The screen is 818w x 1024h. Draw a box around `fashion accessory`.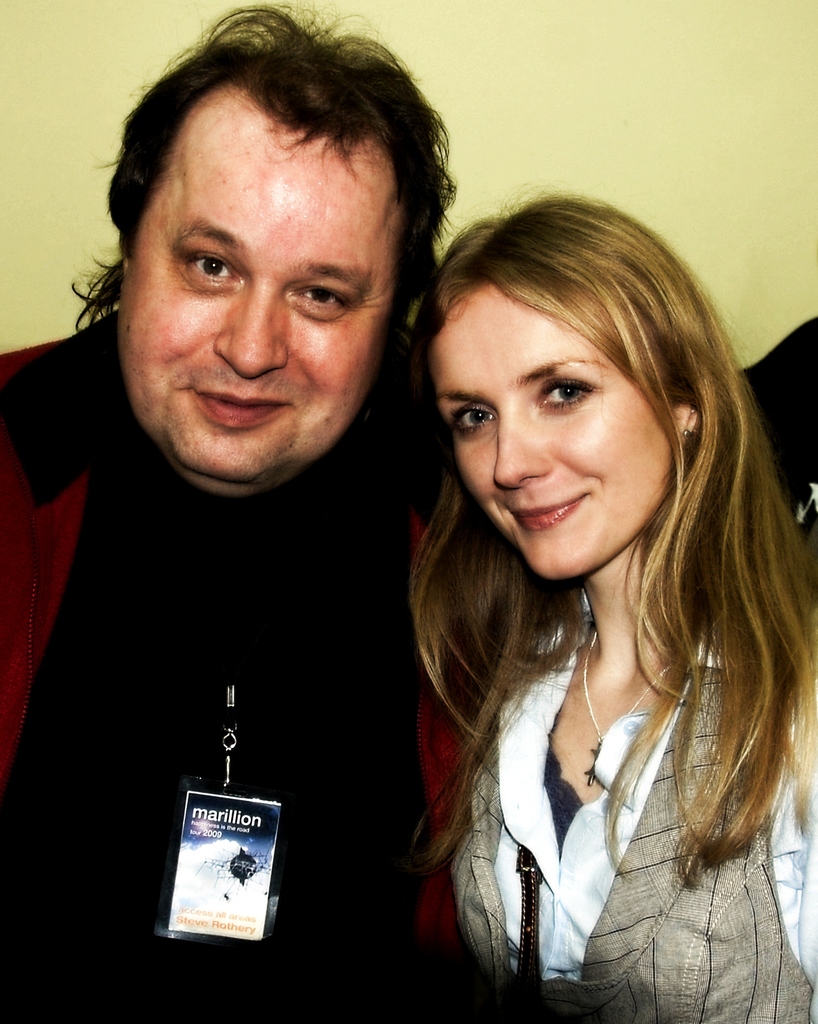
box(582, 623, 683, 784).
